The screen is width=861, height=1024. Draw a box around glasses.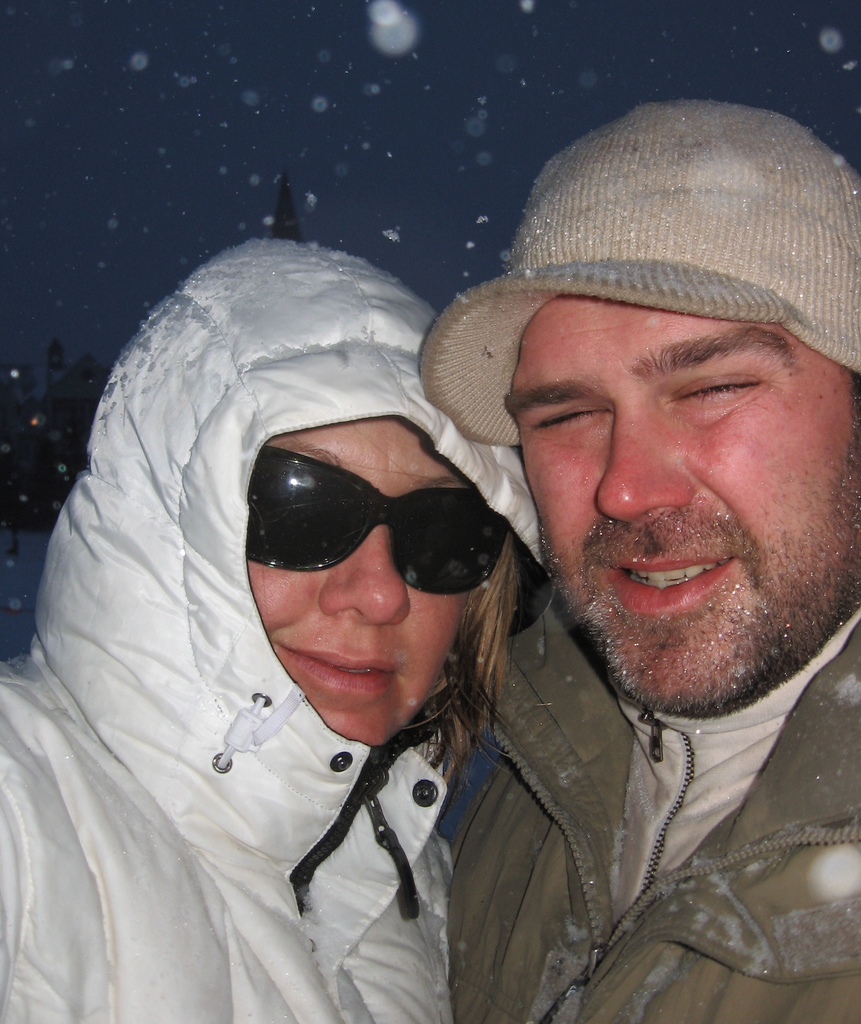
248 444 510 599.
